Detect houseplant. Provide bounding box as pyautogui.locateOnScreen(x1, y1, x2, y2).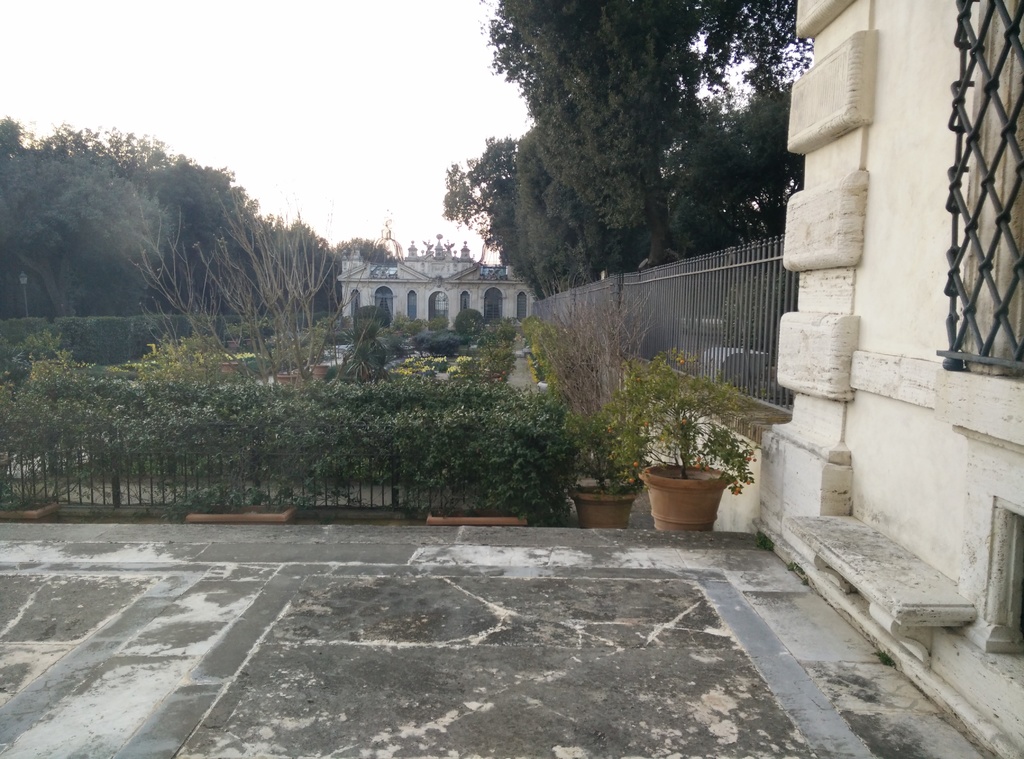
pyautogui.locateOnScreen(426, 411, 555, 536).
